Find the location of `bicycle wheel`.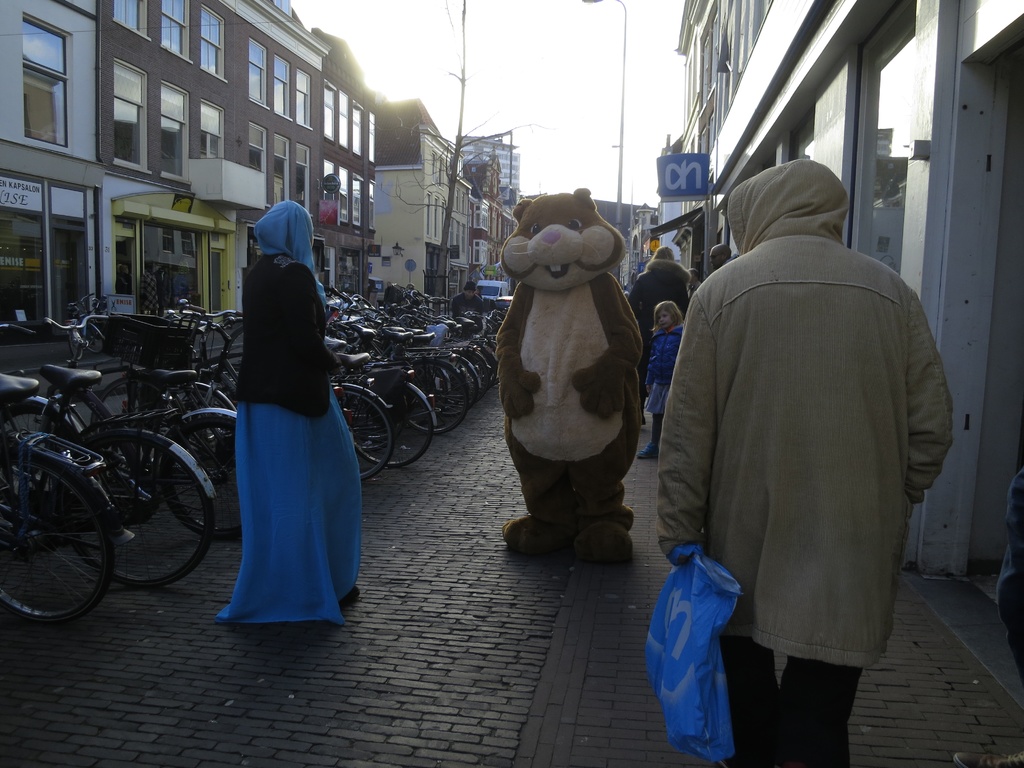
Location: bbox=[400, 360, 471, 435].
